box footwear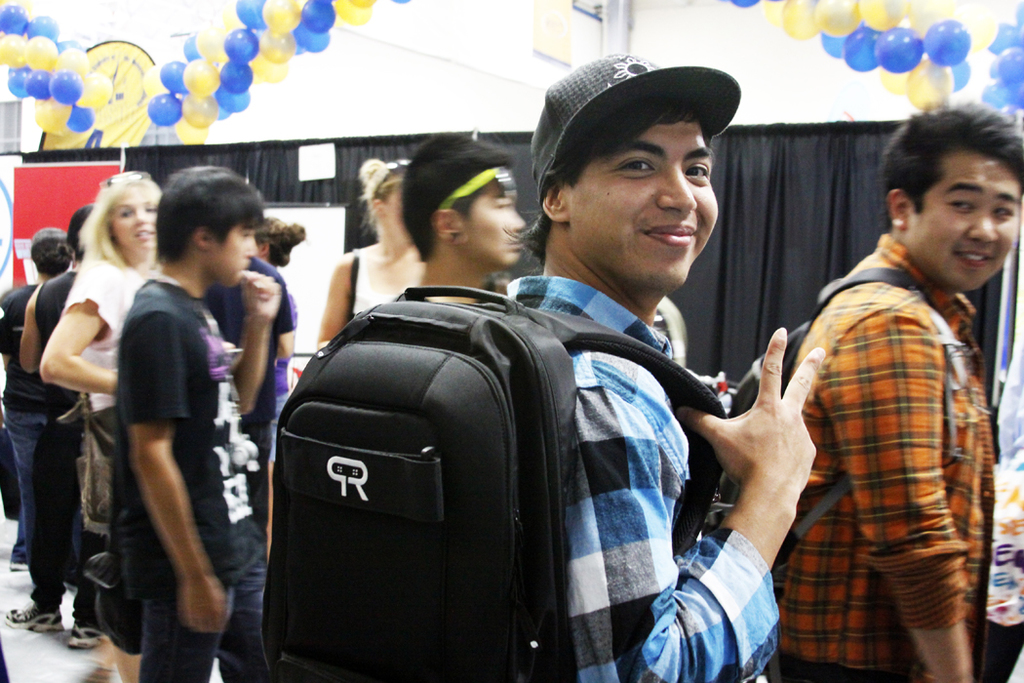
2,606,57,632
